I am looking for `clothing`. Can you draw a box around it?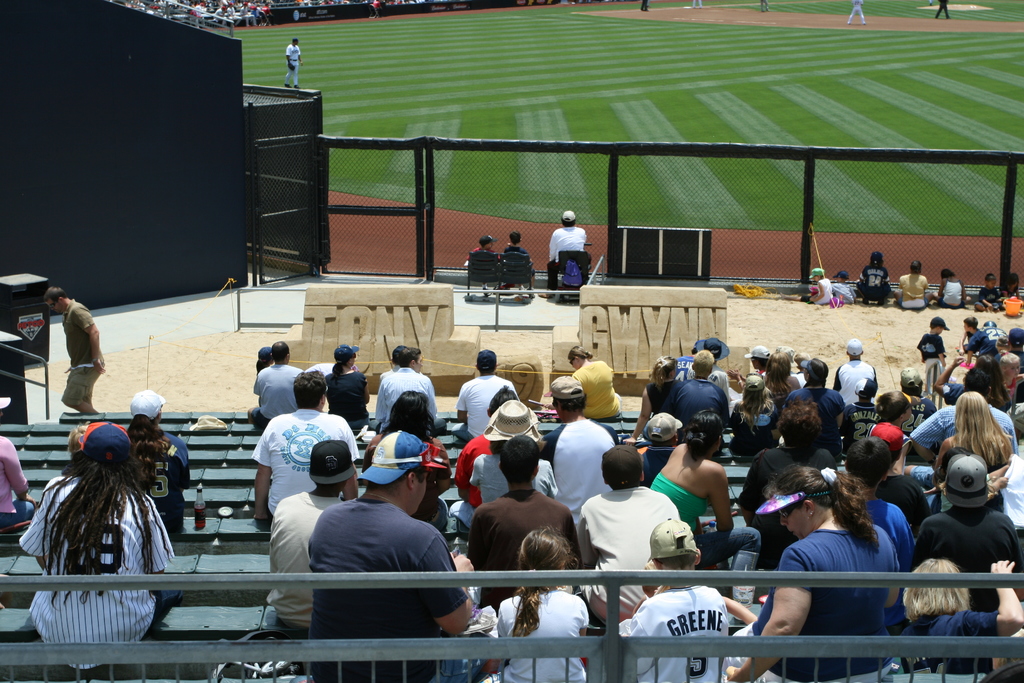
Sure, the bounding box is (967, 329, 979, 358).
